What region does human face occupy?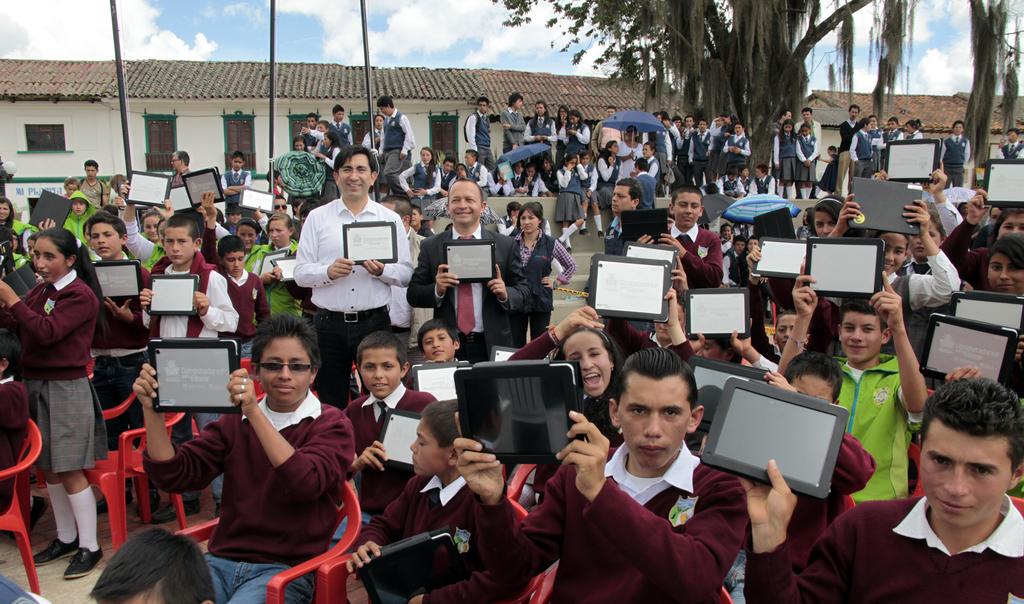
[417,326,452,363].
